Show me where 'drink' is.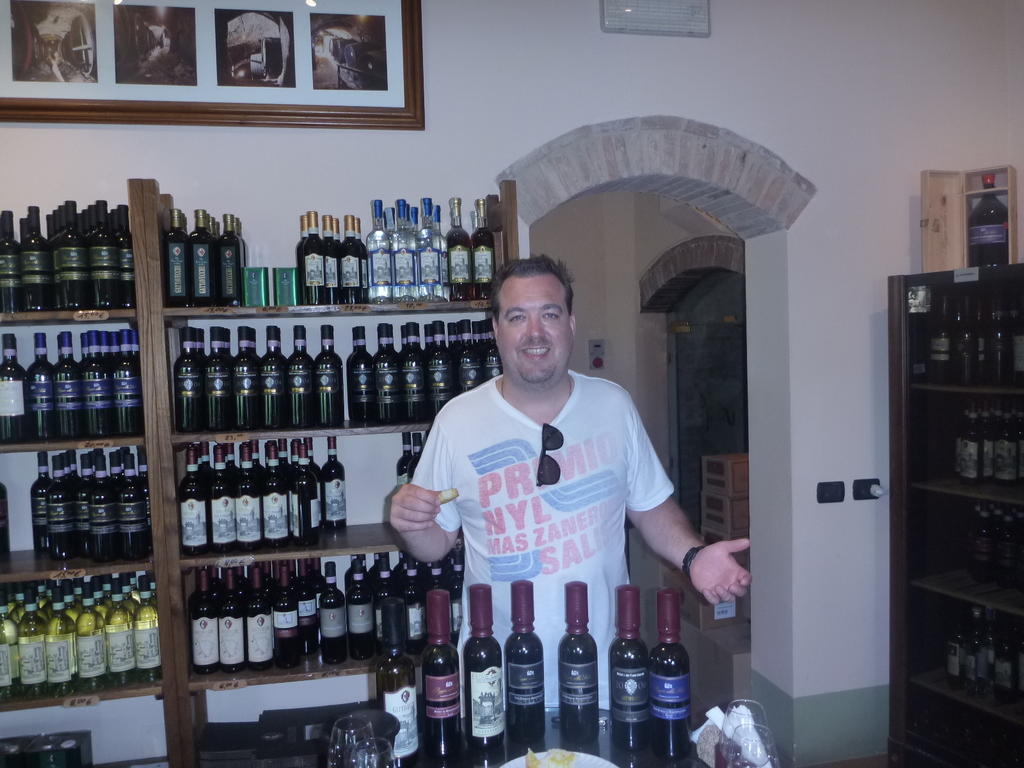
'drink' is at left=111, top=330, right=140, bottom=437.
